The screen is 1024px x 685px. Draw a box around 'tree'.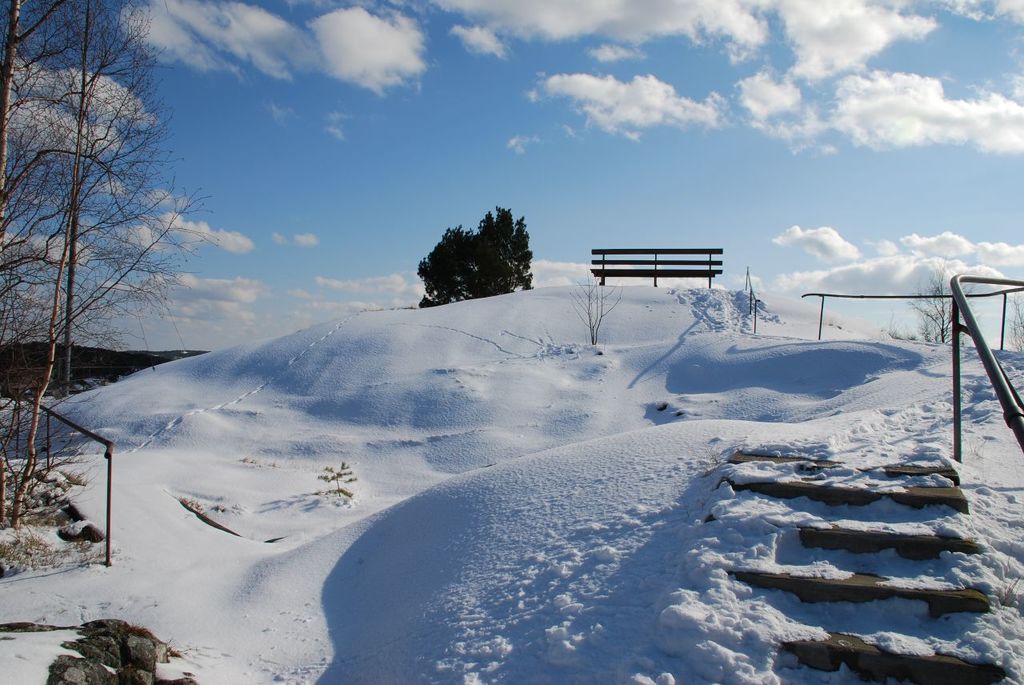
x1=18, y1=30, x2=210, y2=432.
